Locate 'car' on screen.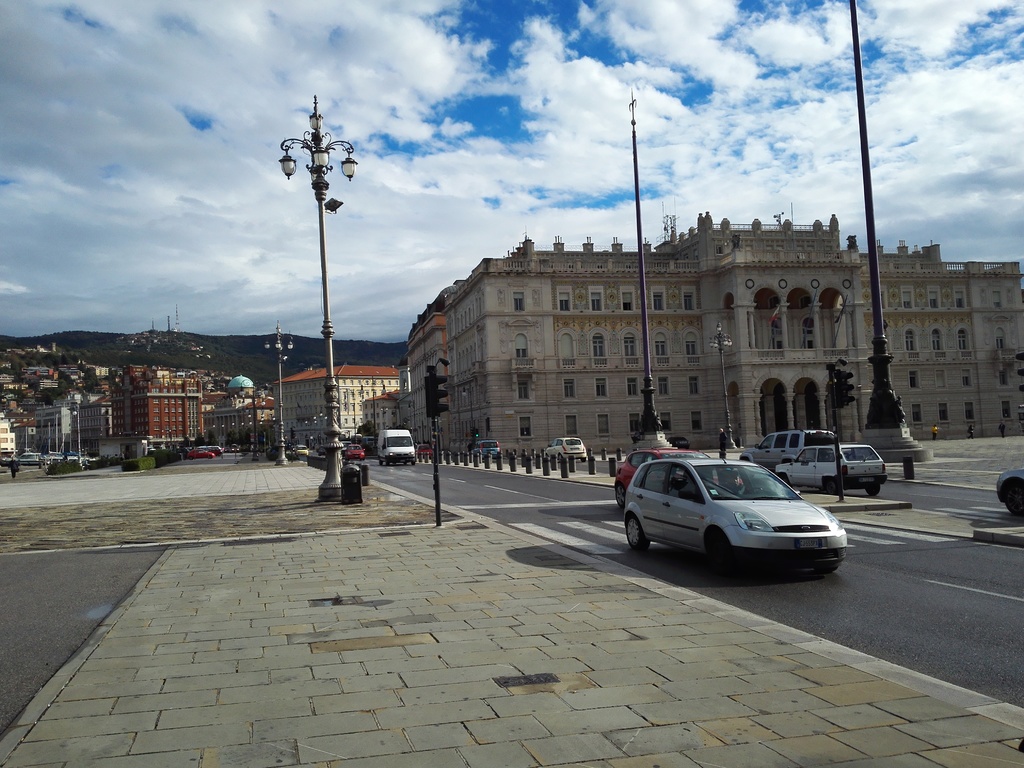
On screen at pyautogui.locateOnScreen(769, 443, 884, 496).
